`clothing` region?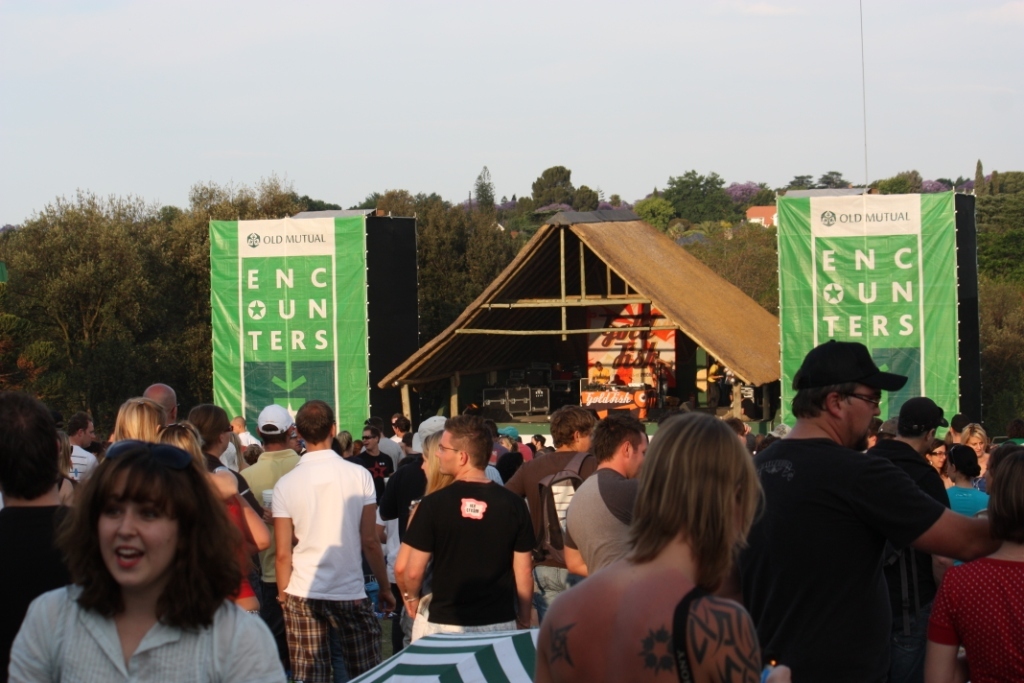
[left=3, top=586, right=288, bottom=682]
